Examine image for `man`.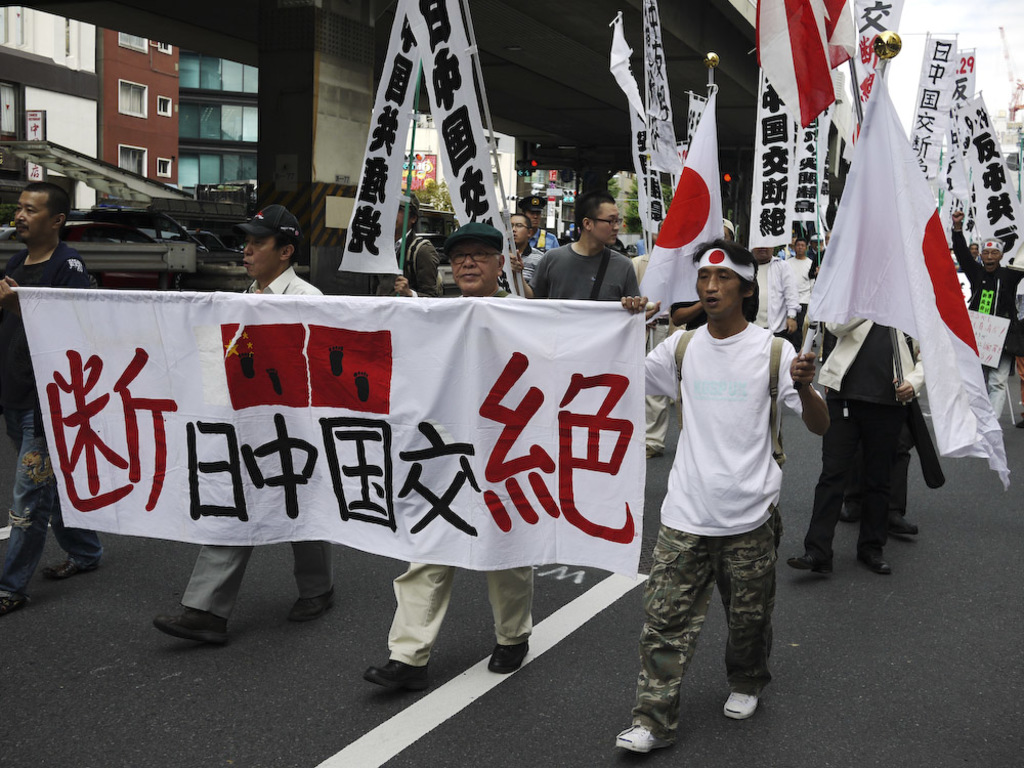
Examination result: (left=779, top=297, right=931, bottom=581).
